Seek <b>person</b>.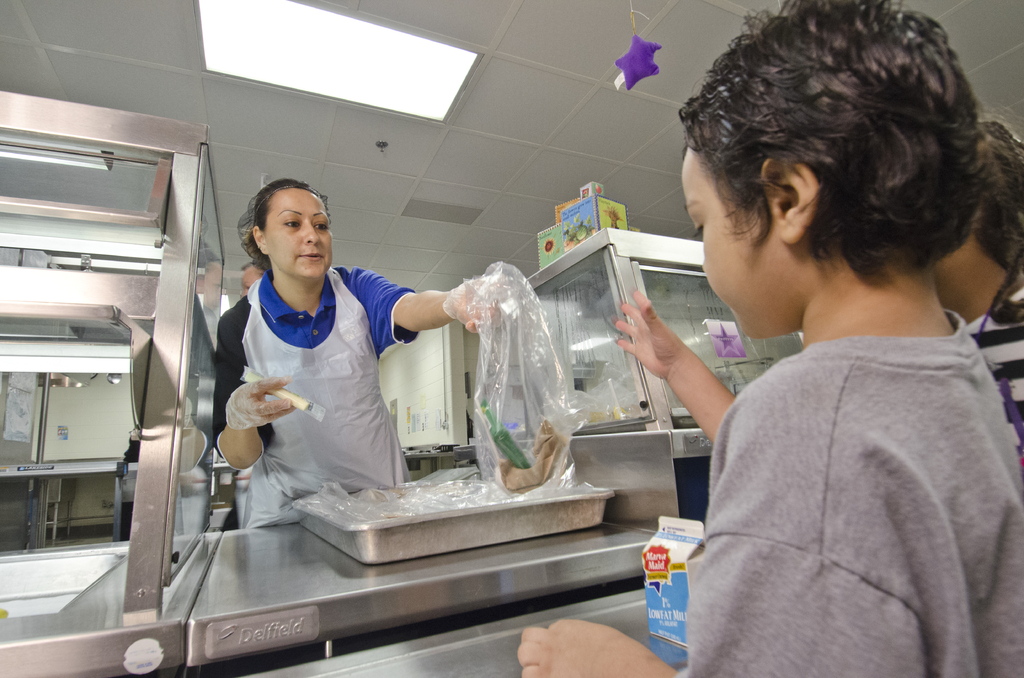
box(547, 36, 993, 656).
